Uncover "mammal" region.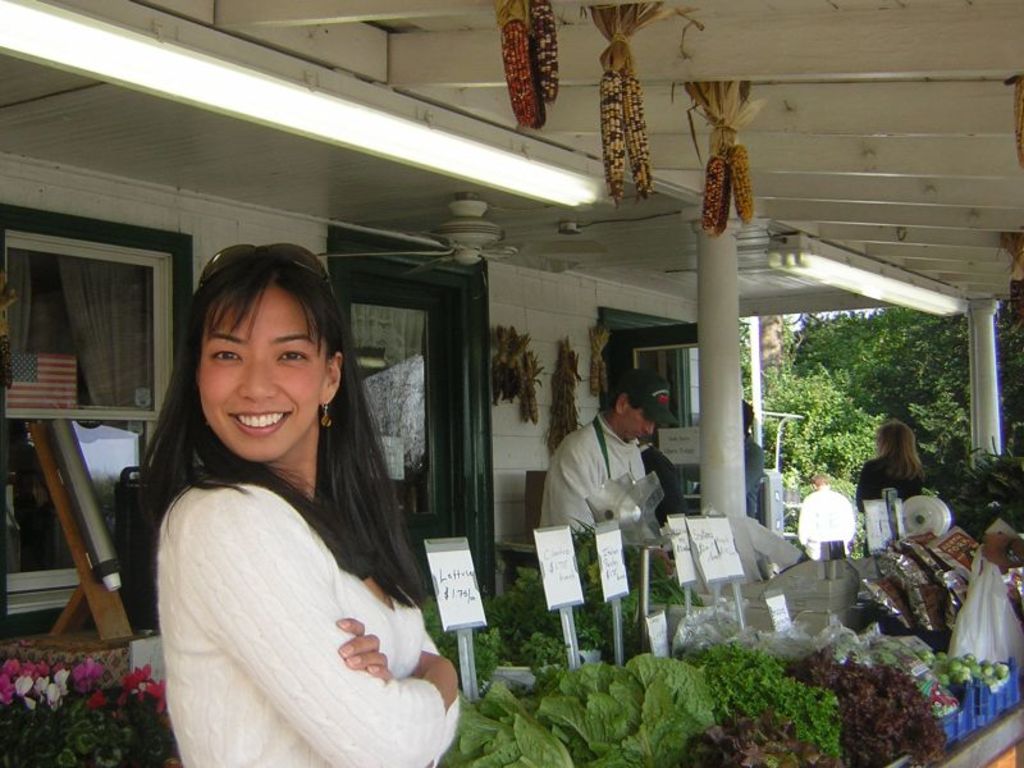
Uncovered: l=800, t=476, r=851, b=554.
